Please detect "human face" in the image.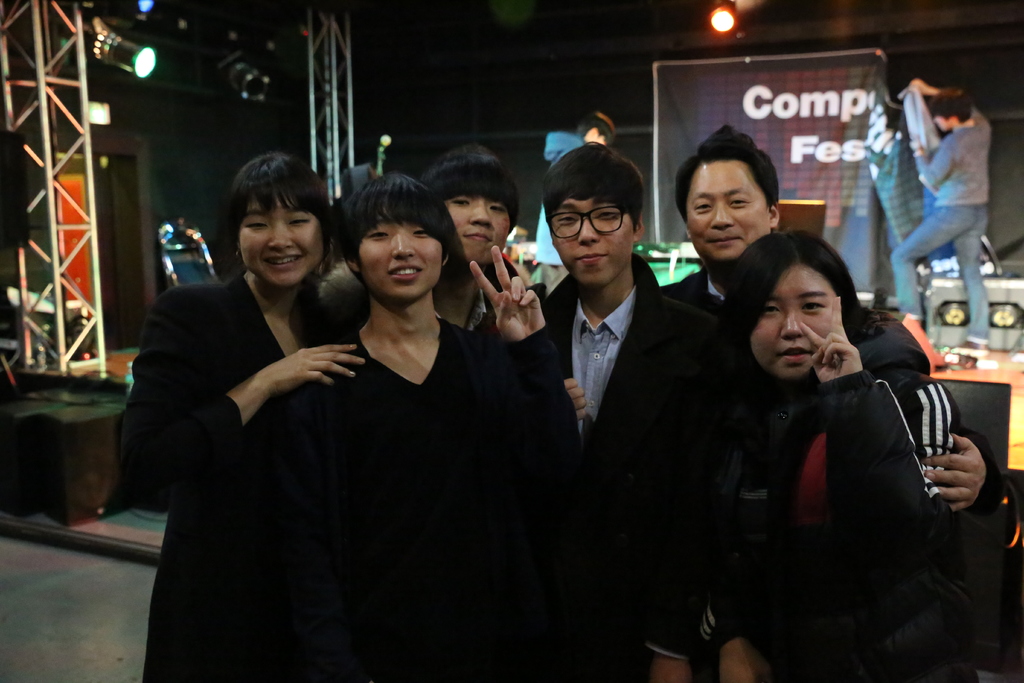
{"x1": 445, "y1": 193, "x2": 510, "y2": 262}.
